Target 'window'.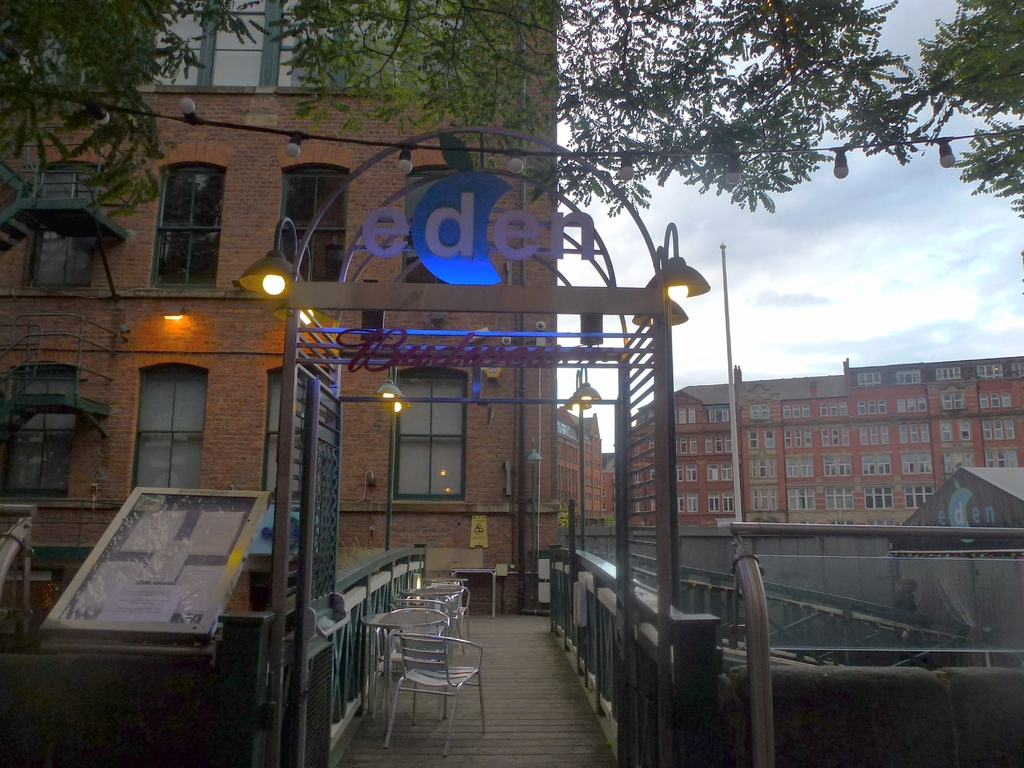
Target region: (left=723, top=463, right=733, bottom=483).
